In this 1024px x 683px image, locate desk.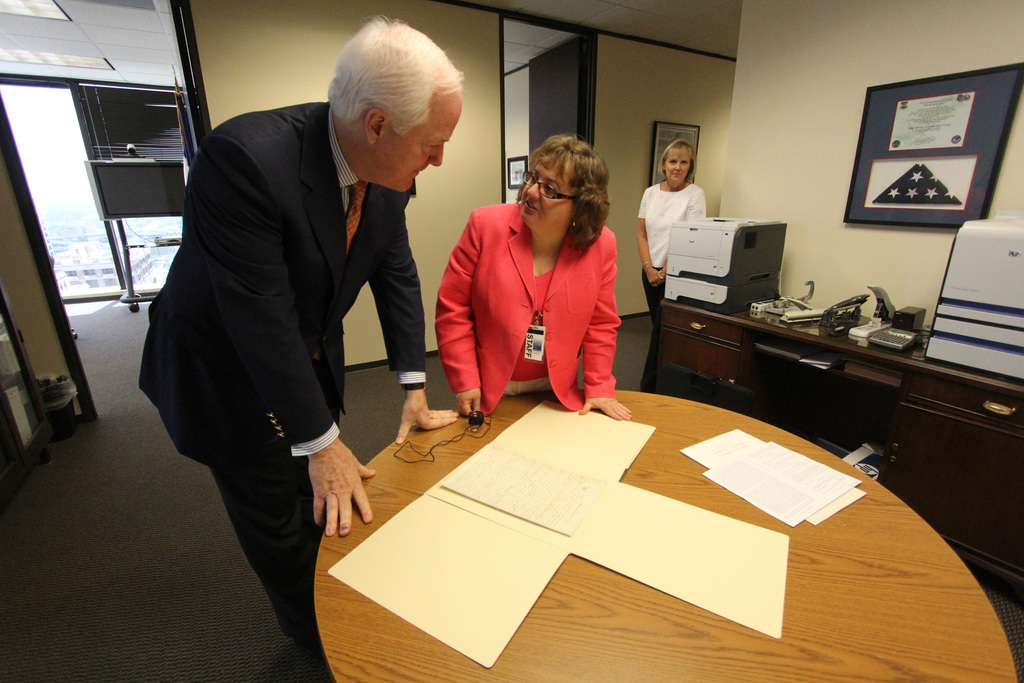
Bounding box: bbox(290, 393, 897, 663).
